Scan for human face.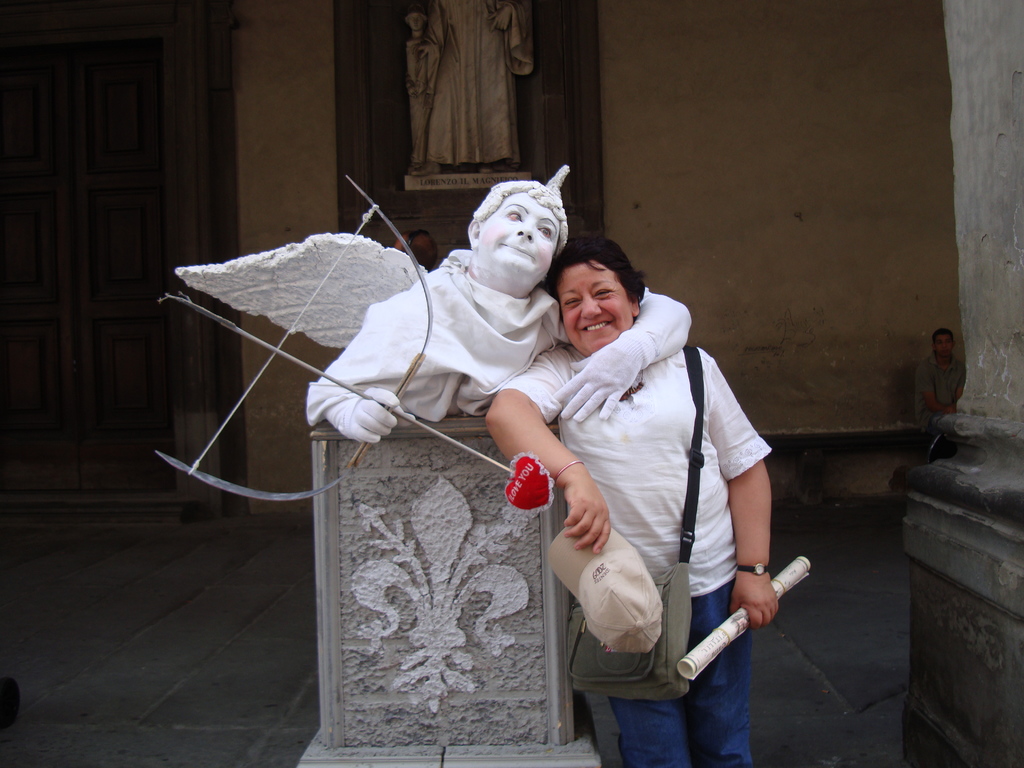
Scan result: {"x1": 932, "y1": 336, "x2": 952, "y2": 361}.
